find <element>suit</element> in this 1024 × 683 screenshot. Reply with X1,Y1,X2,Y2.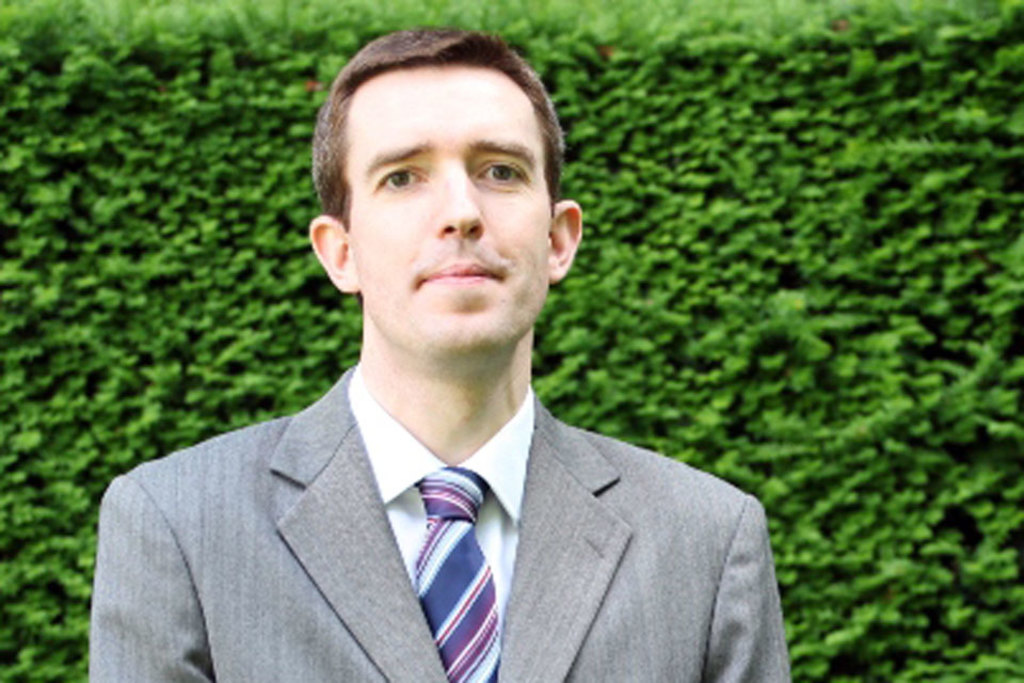
85,313,769,681.
